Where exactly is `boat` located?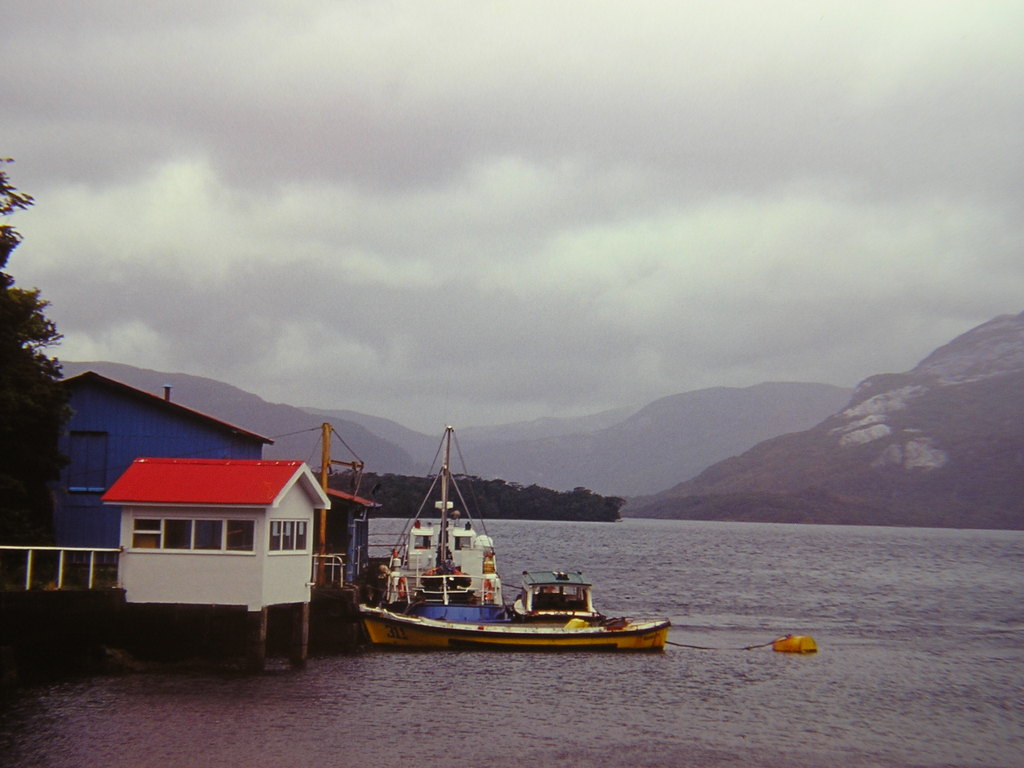
Its bounding box is l=358, t=601, r=675, b=660.
